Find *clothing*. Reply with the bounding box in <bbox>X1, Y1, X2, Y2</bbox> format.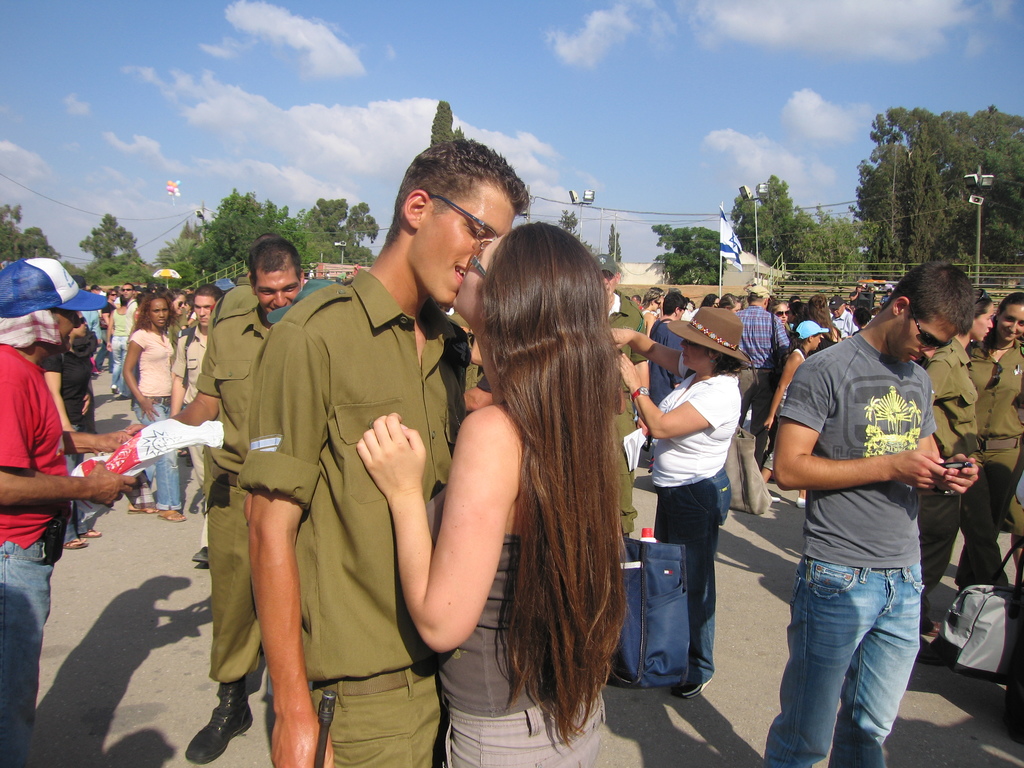
<bbox>778, 332, 936, 767</bbox>.
